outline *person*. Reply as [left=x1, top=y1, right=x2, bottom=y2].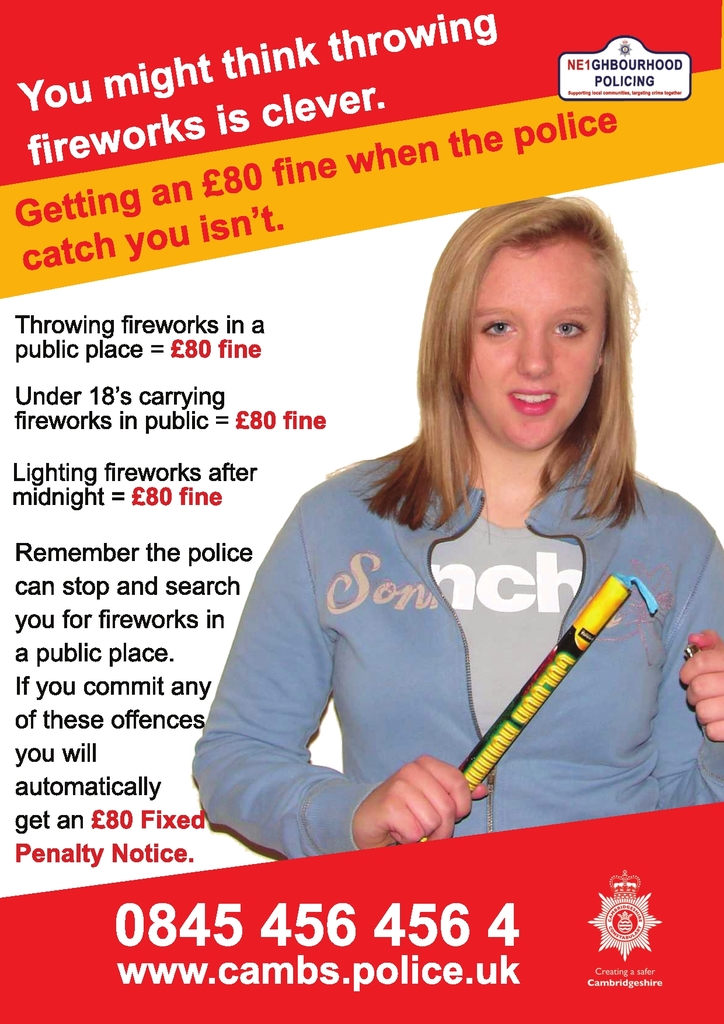
[left=193, top=197, right=723, bottom=863].
